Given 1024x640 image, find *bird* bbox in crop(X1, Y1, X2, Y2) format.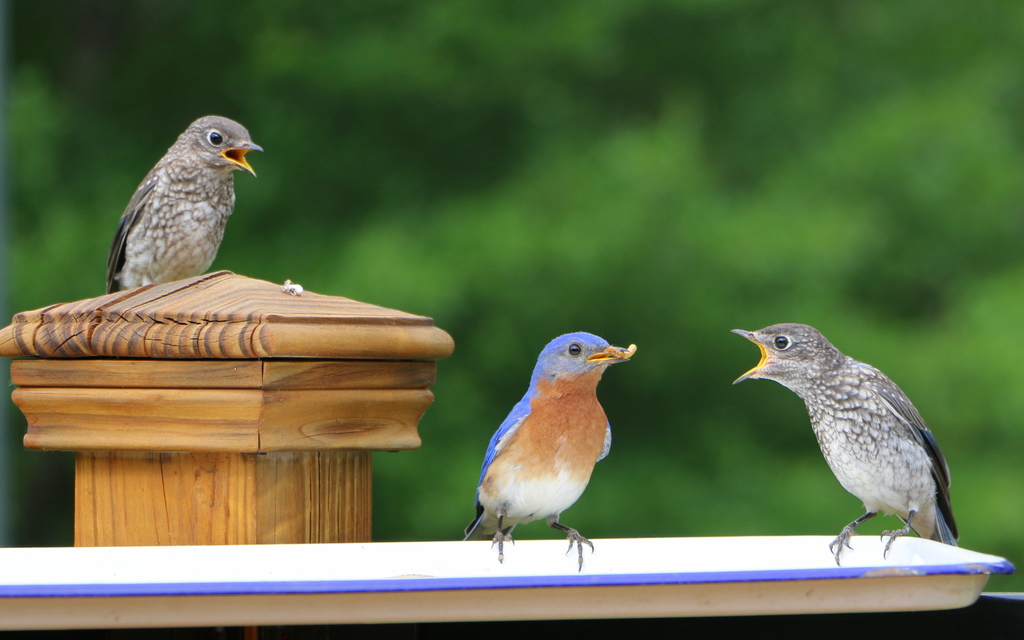
crop(460, 326, 639, 576).
